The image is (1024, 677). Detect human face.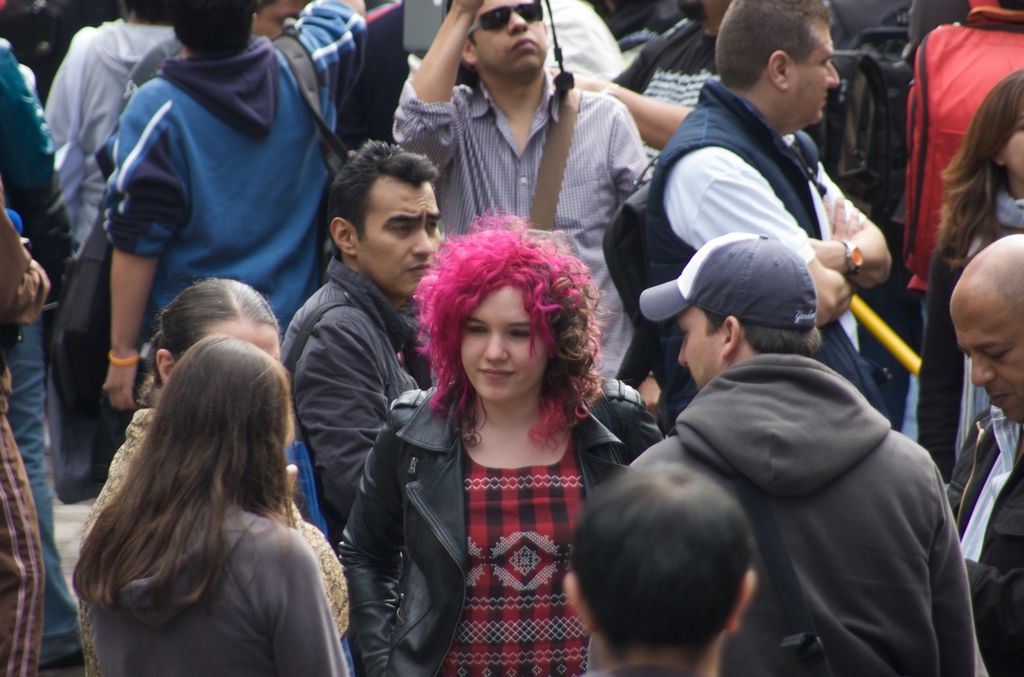
Detection: left=456, top=285, right=547, bottom=394.
